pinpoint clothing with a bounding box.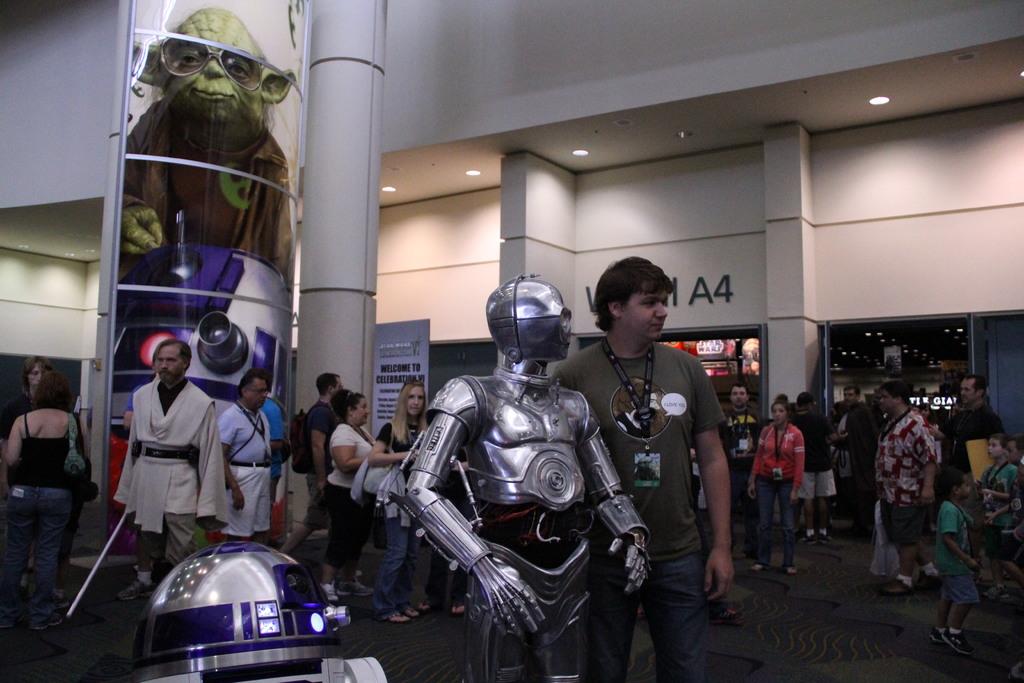
detection(987, 463, 1022, 559).
